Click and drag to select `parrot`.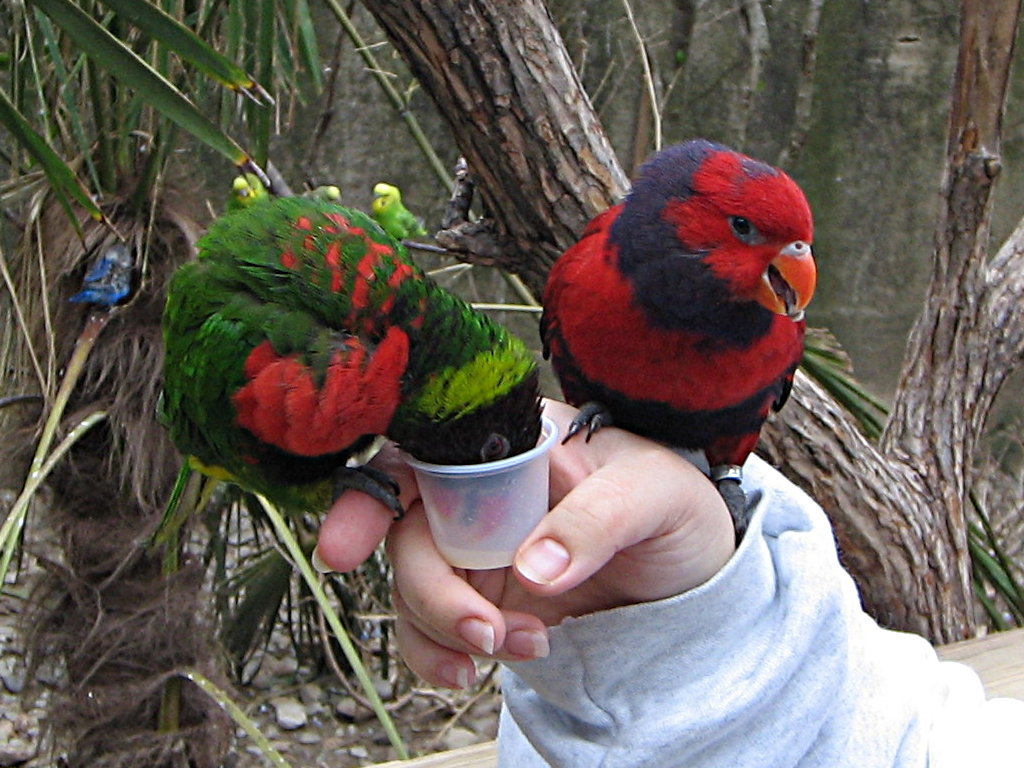
Selection: [374, 181, 422, 243].
